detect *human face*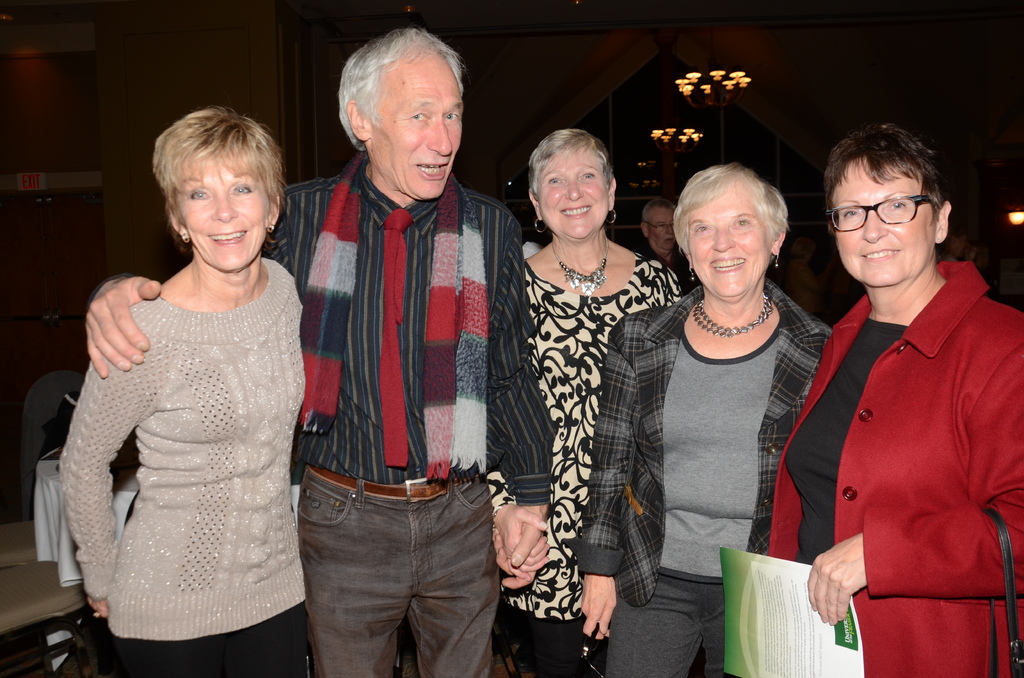
region(540, 154, 609, 241)
